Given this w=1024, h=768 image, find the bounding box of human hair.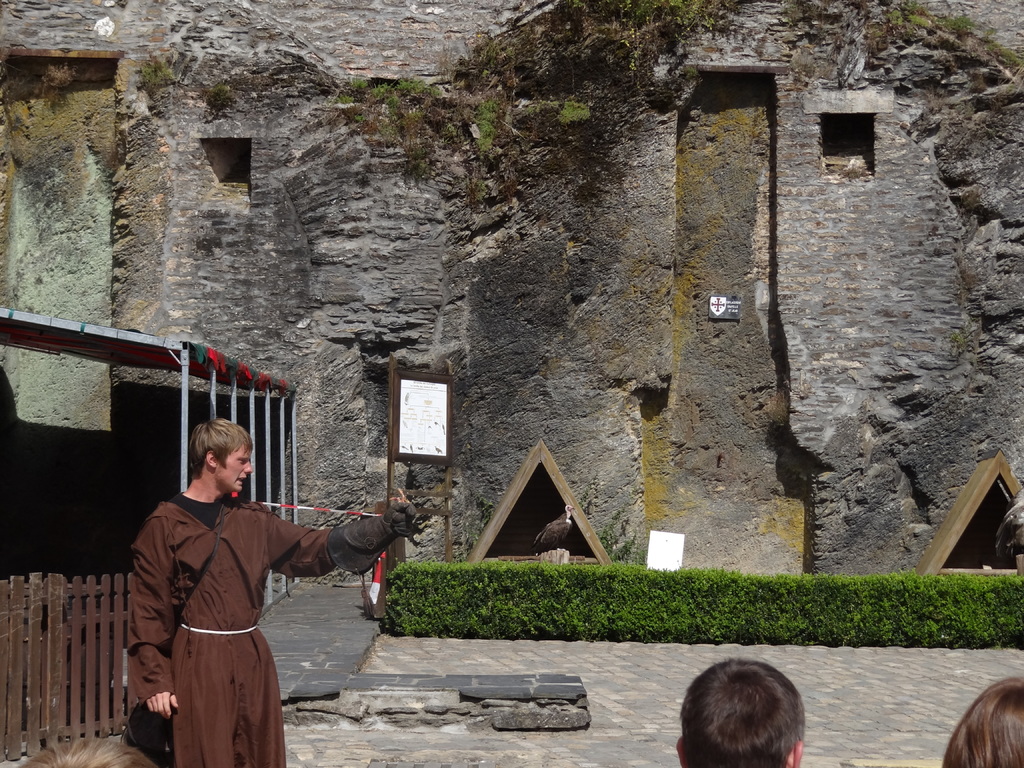
pyautogui.locateOnScreen(936, 674, 1021, 767).
